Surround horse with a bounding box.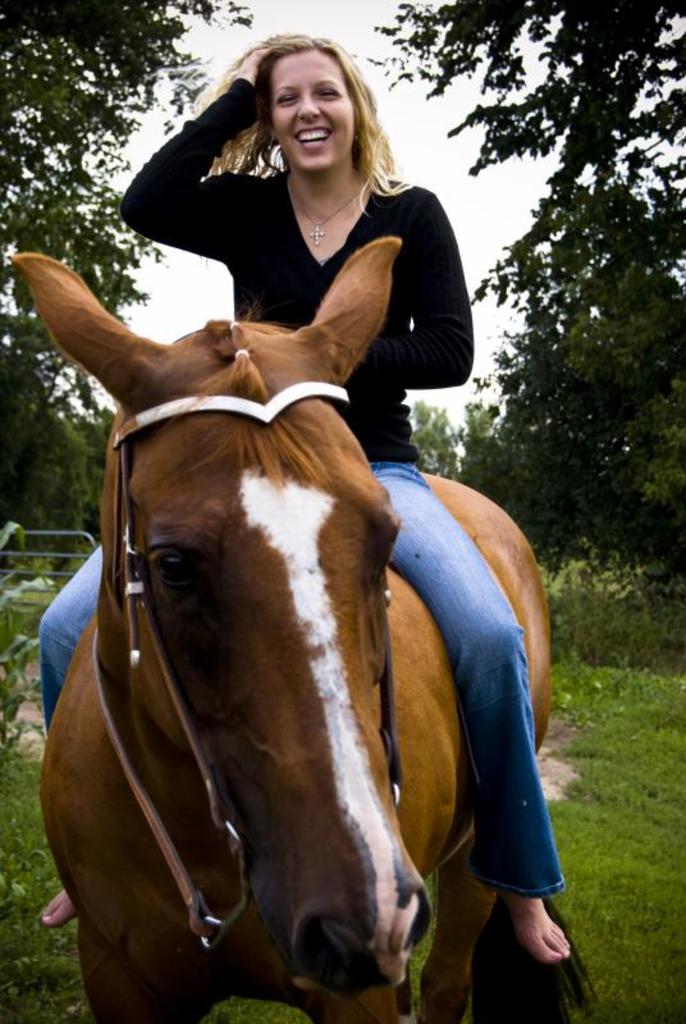
(8, 251, 602, 1023).
